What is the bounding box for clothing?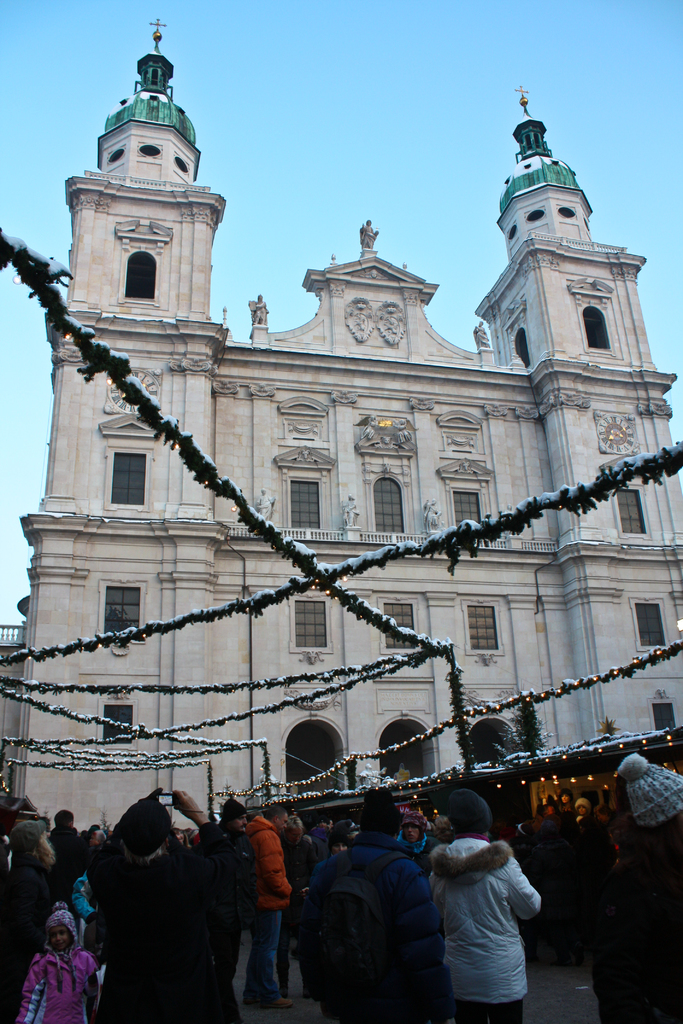
(432,831,555,1012).
